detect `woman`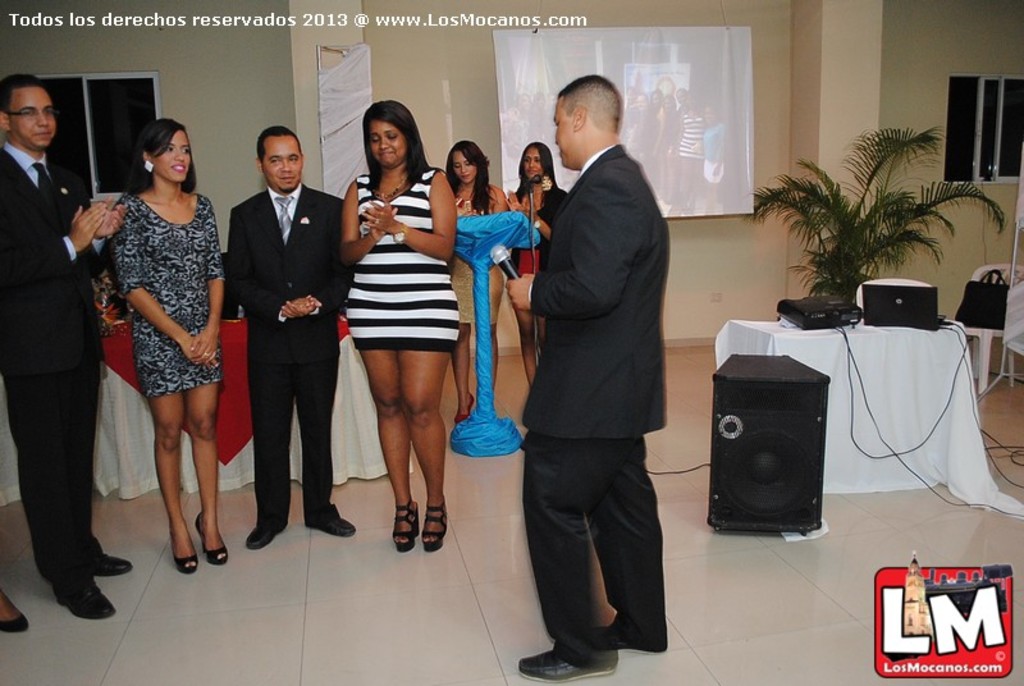
bbox=[508, 143, 573, 398]
